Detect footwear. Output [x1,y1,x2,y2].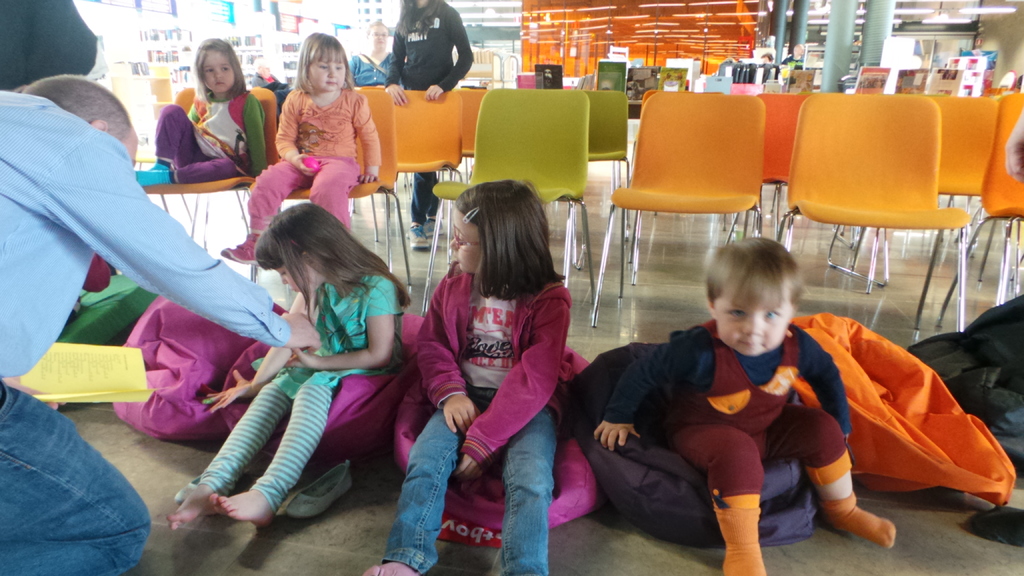
[406,218,428,252].
